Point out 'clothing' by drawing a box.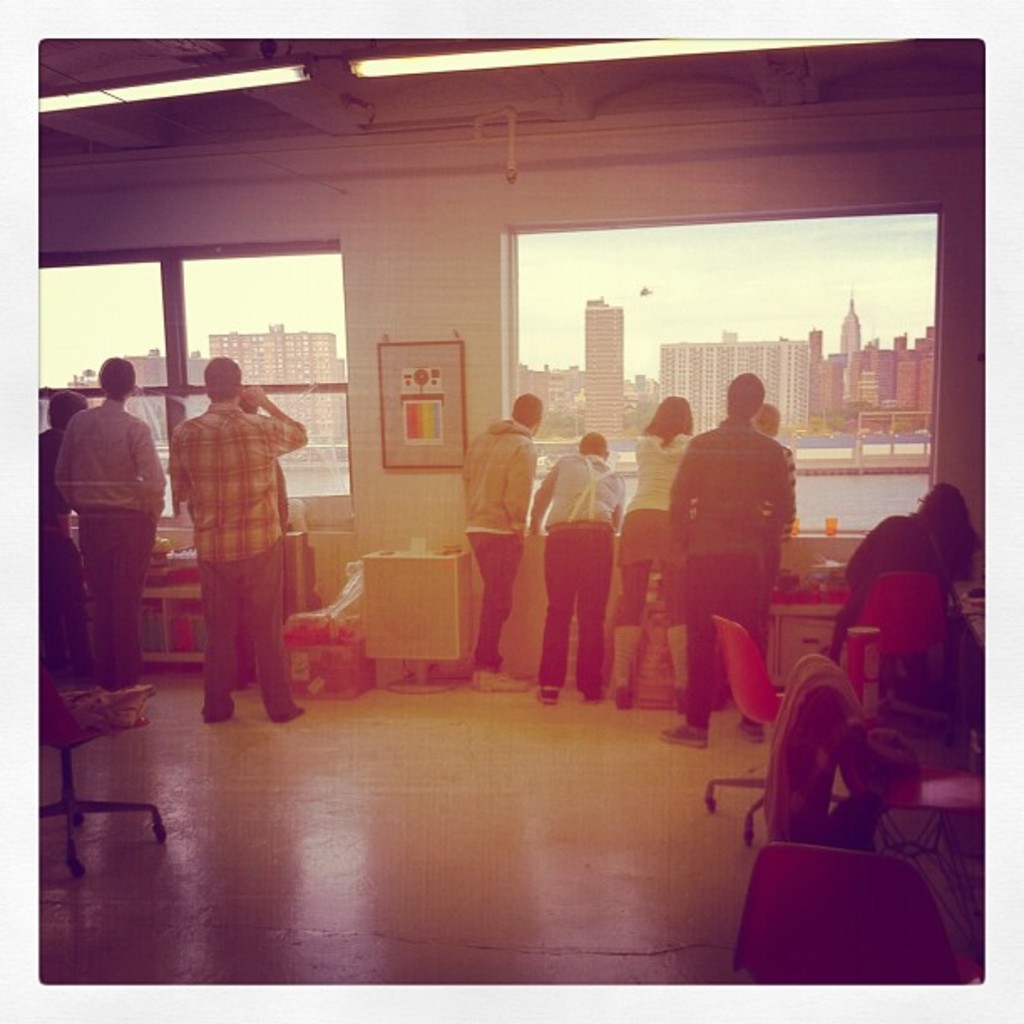
(left=527, top=450, right=626, bottom=694).
